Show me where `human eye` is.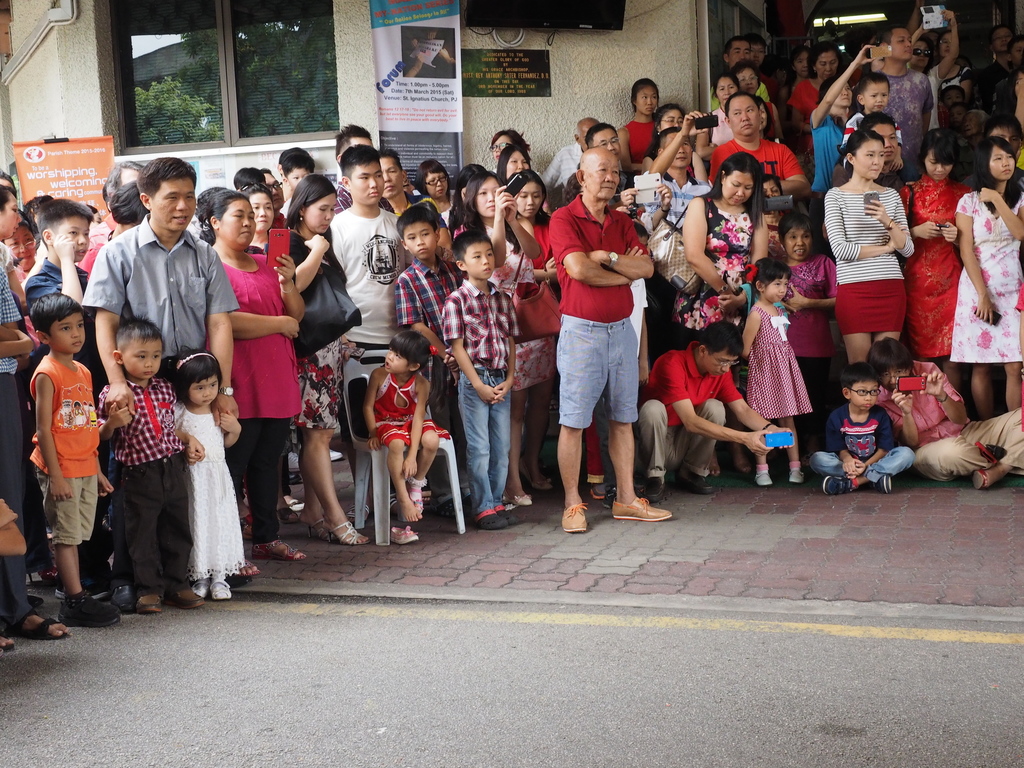
`human eye` is at [959, 111, 964, 116].
